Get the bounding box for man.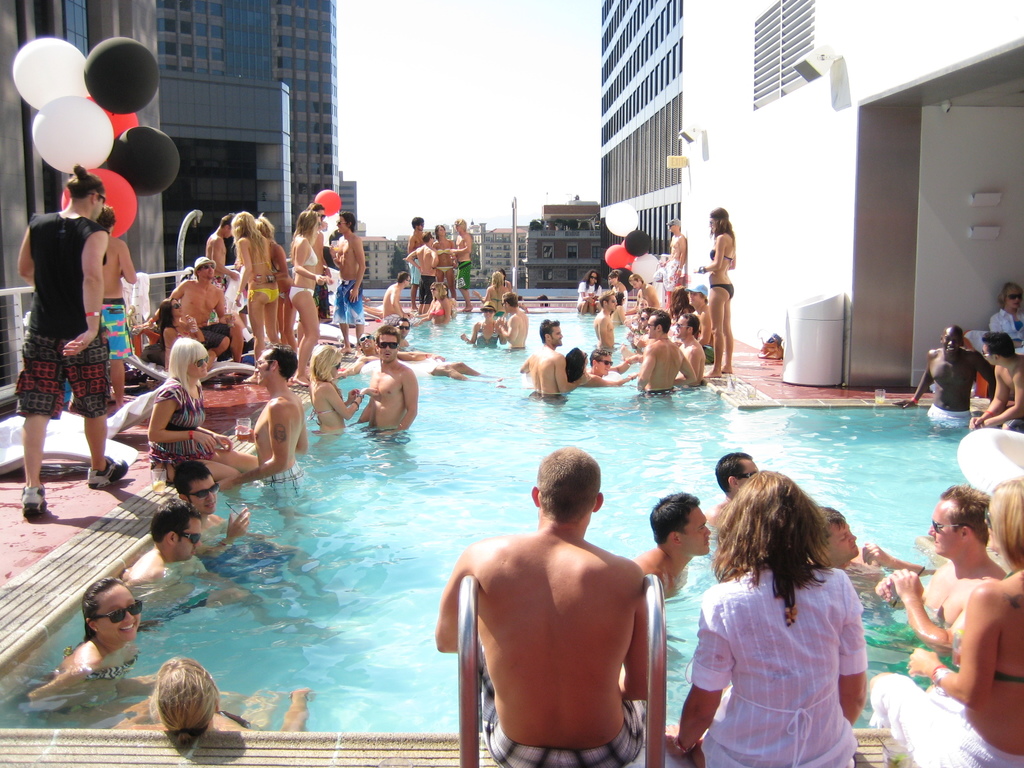
[x1=520, y1=316, x2=588, y2=399].
